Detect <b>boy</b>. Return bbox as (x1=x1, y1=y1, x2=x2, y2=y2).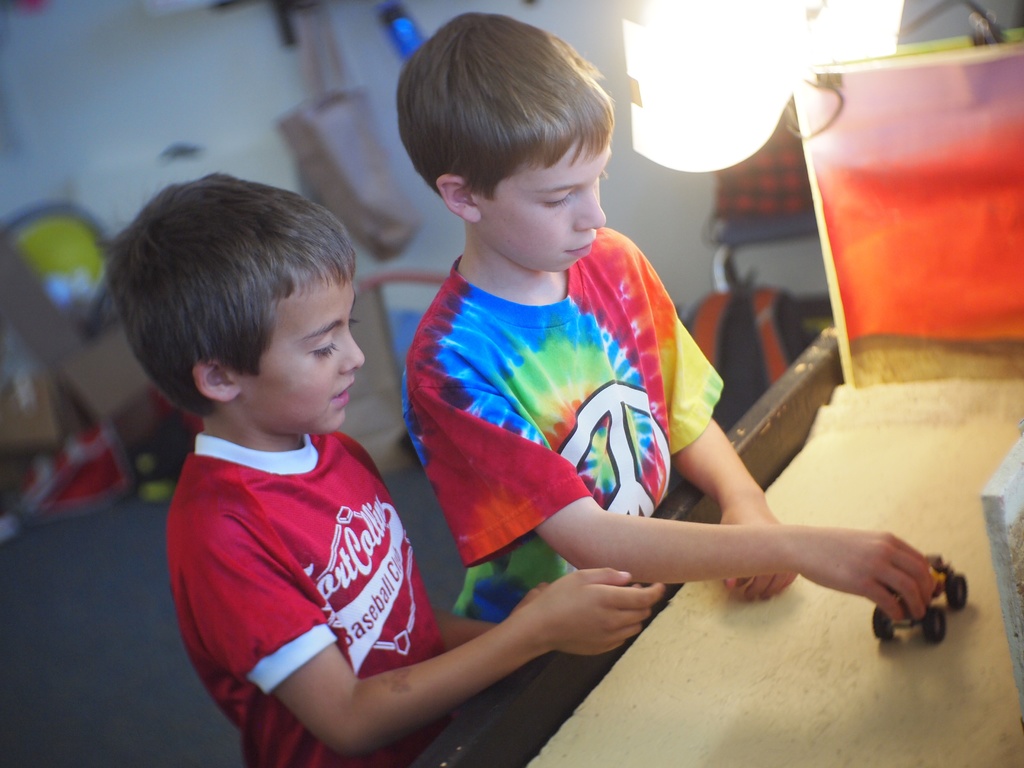
(x1=90, y1=168, x2=670, y2=767).
